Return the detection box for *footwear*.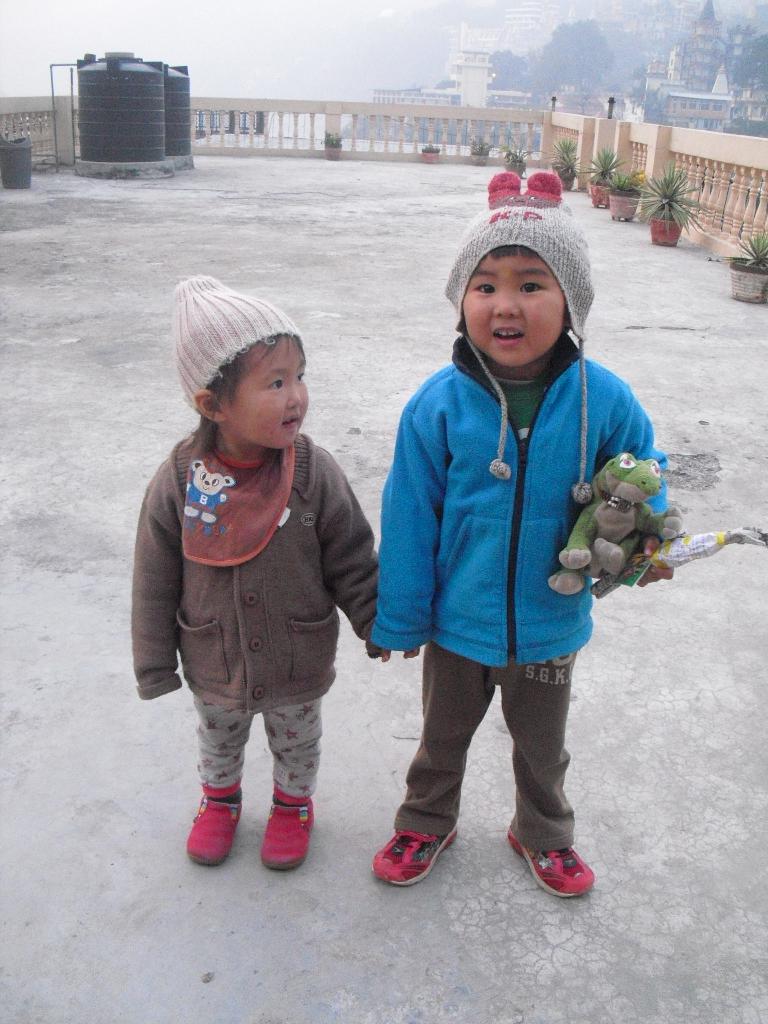
pyautogui.locateOnScreen(515, 828, 604, 901).
